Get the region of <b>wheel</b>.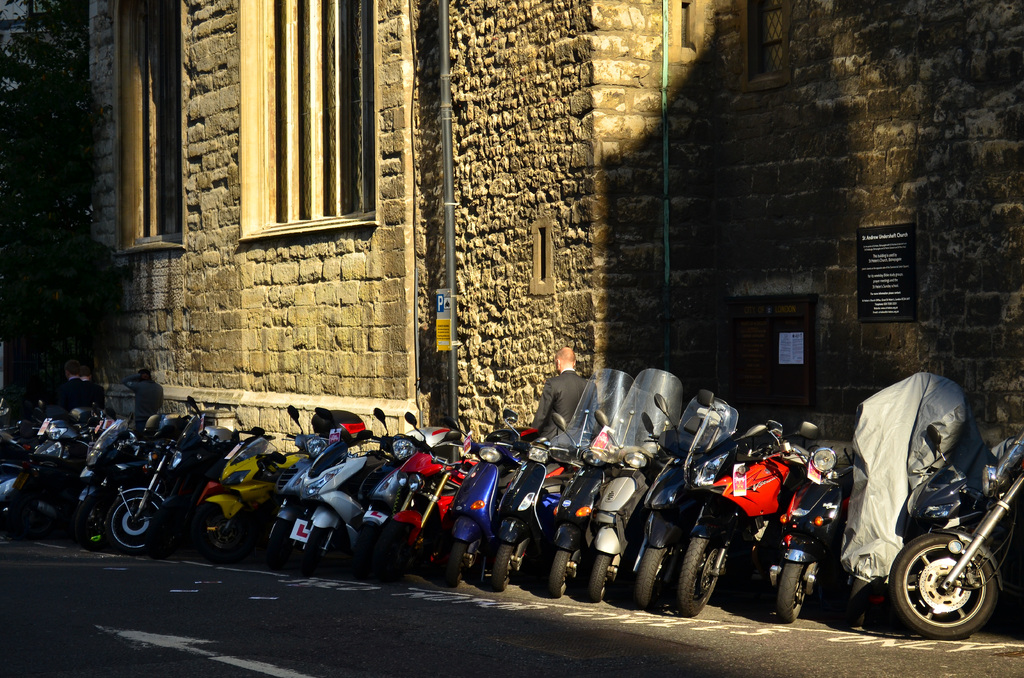
Rect(548, 552, 575, 596).
